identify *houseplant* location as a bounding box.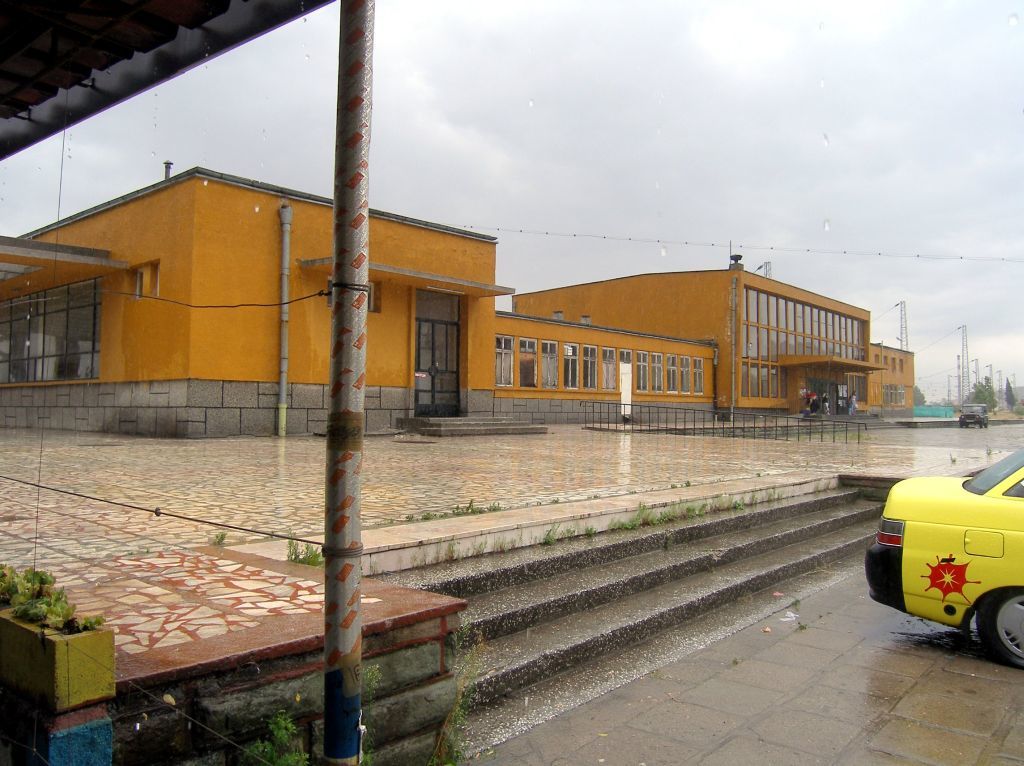
Rect(0, 560, 29, 627).
